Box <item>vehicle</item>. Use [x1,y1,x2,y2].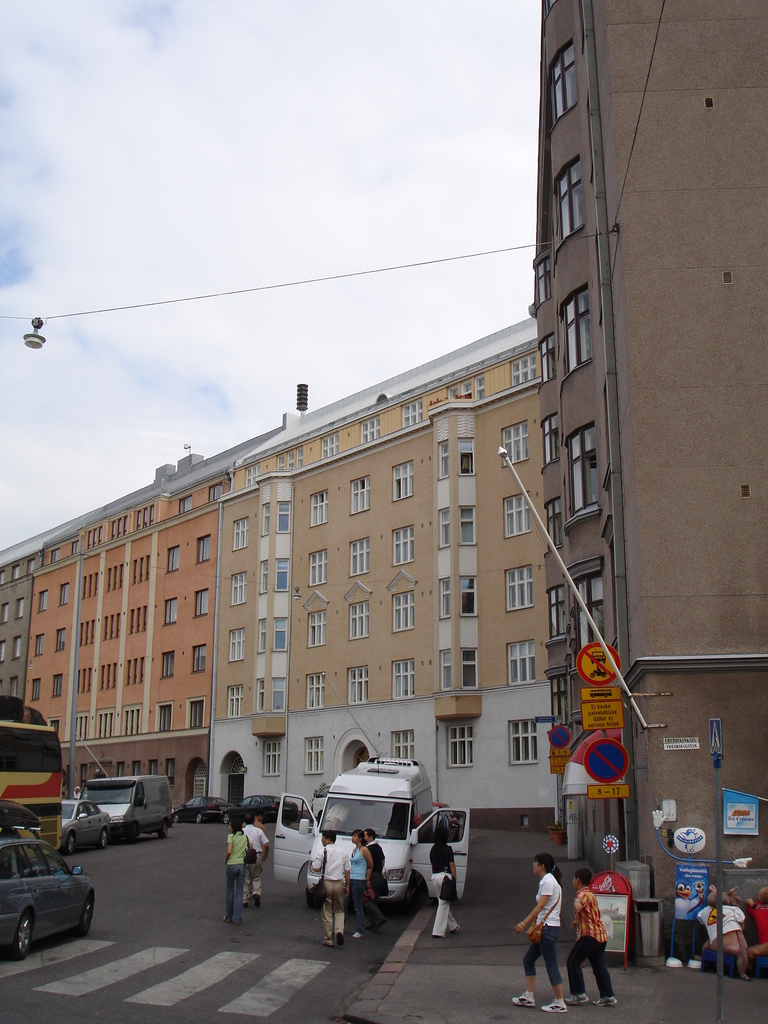
[0,714,61,833].
